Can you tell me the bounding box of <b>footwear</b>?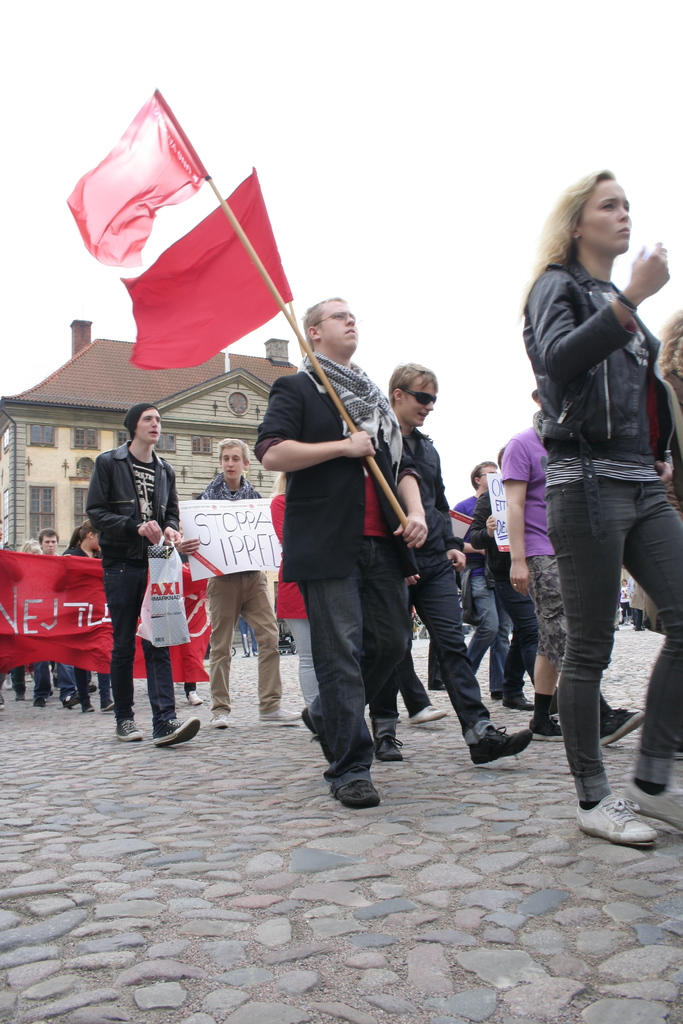
x1=78 y1=705 x2=95 y2=712.
